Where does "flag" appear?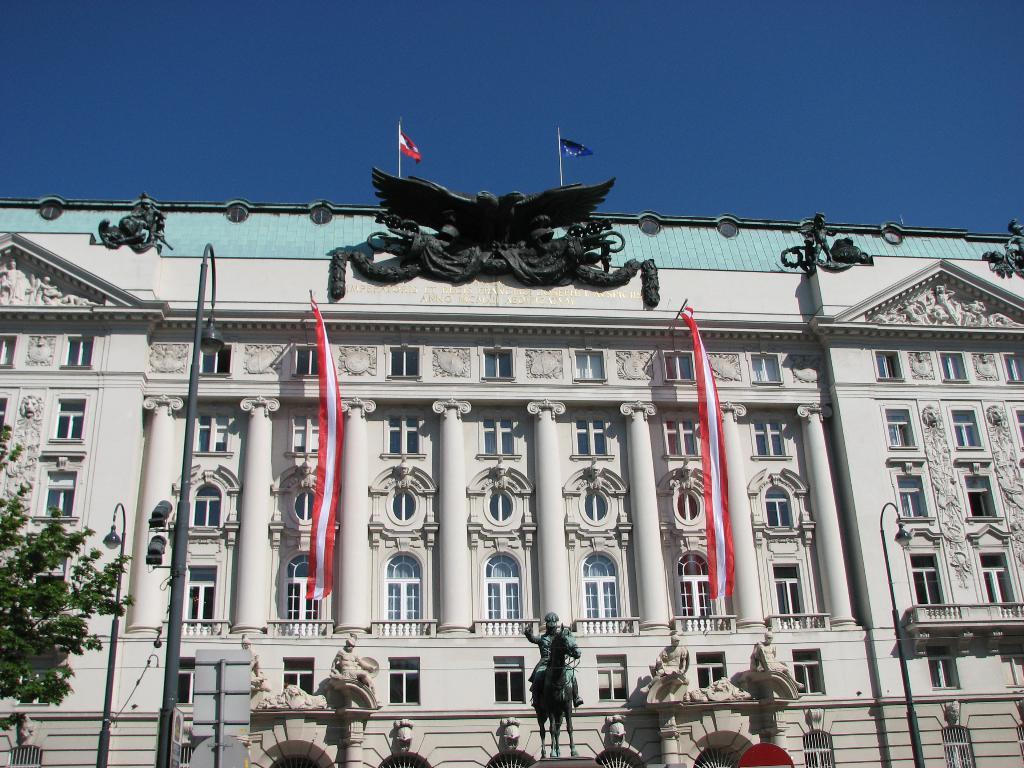
Appears at 557, 130, 596, 166.
